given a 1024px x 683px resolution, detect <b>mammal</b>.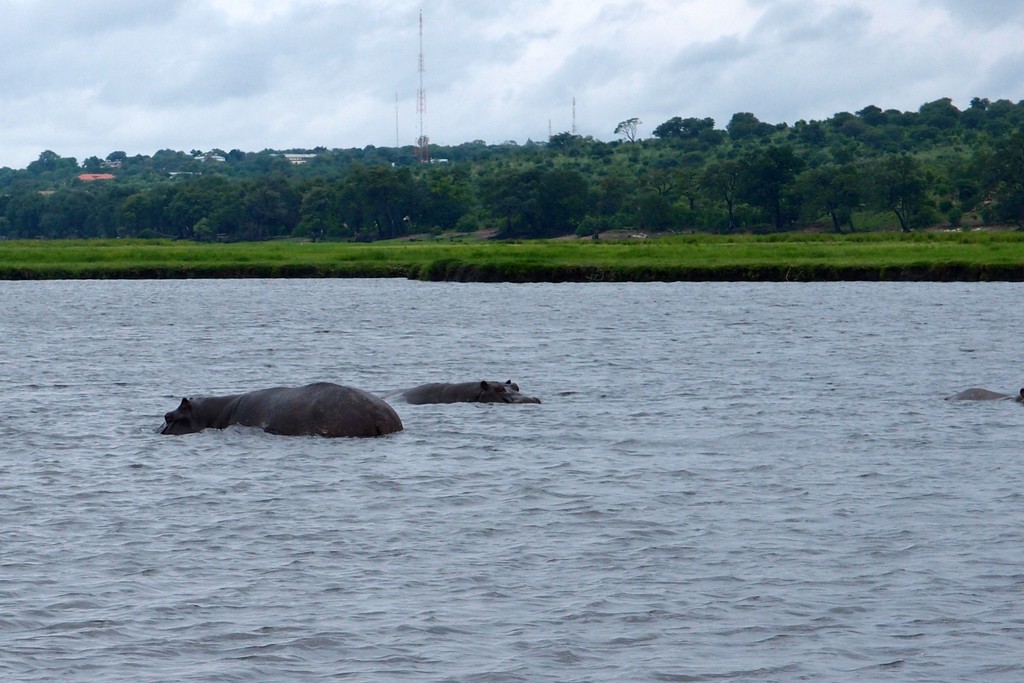
{"x1": 953, "y1": 381, "x2": 1023, "y2": 407}.
